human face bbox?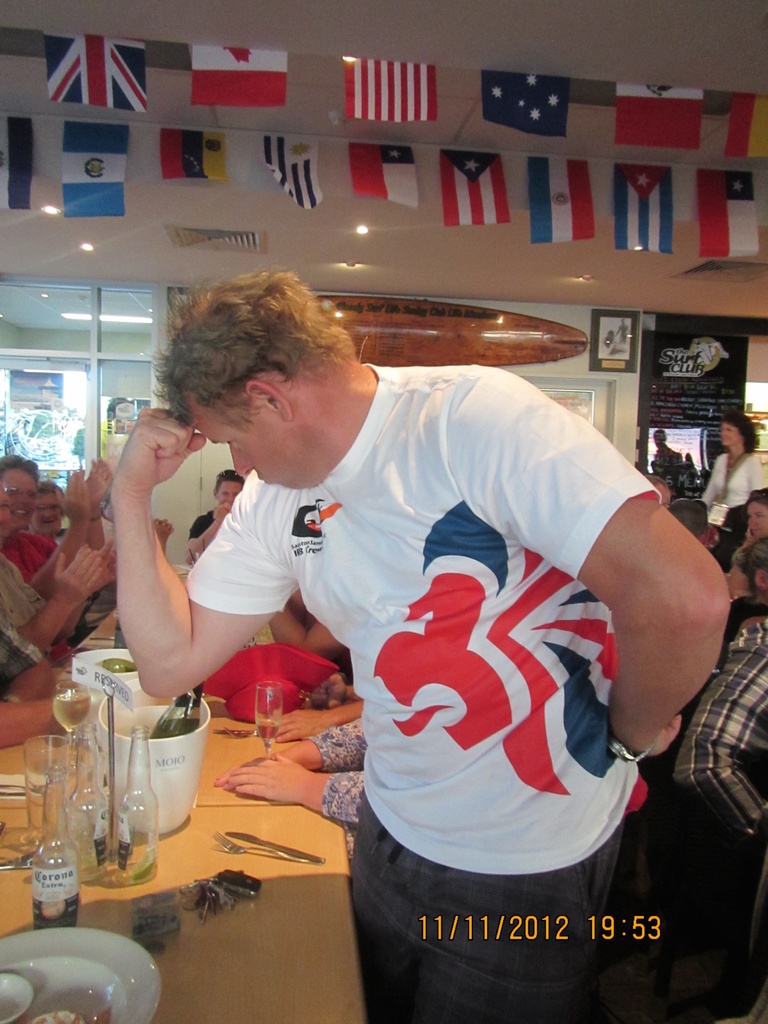
bbox=(719, 426, 739, 445)
